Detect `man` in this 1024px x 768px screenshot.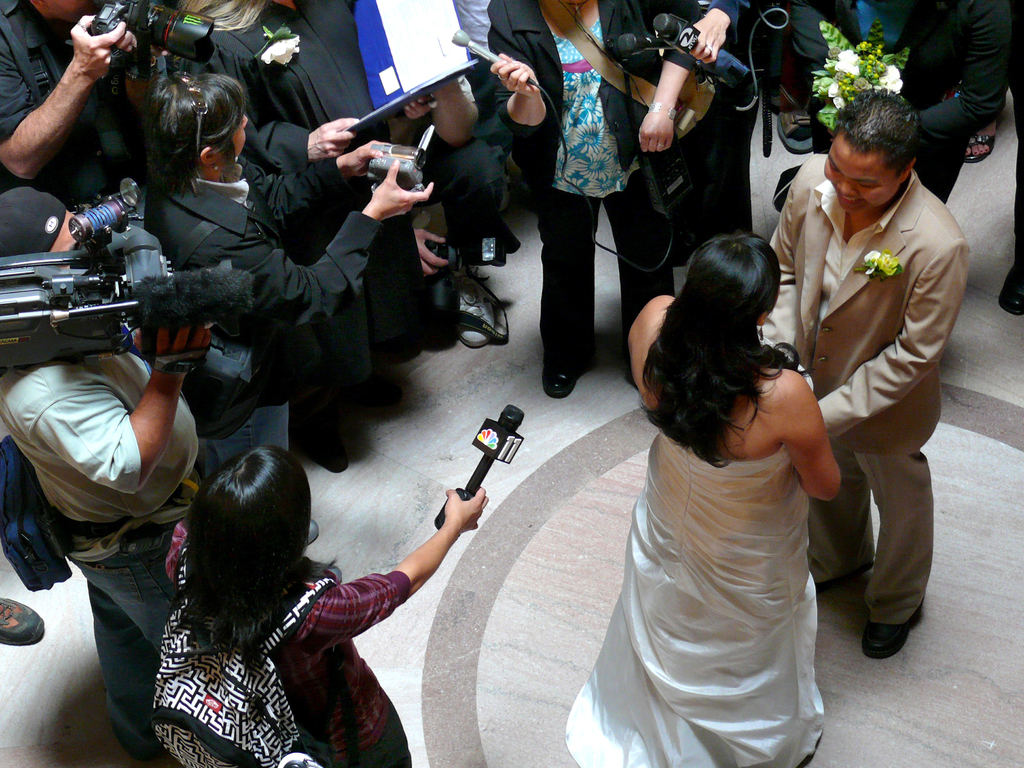
Detection: 3/164/219/684.
